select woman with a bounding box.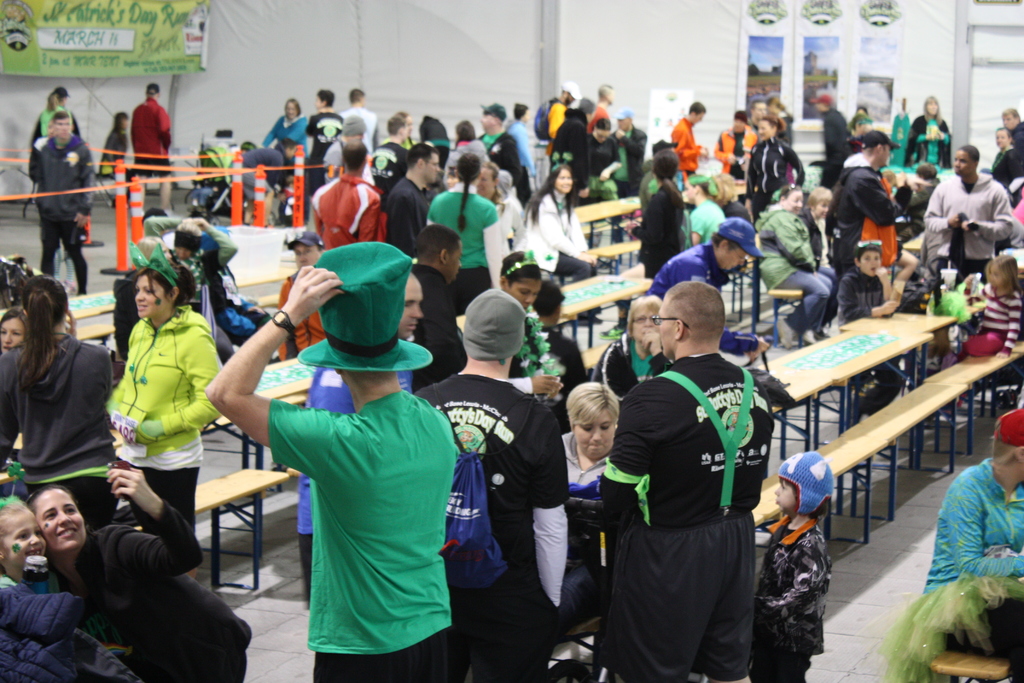
l=586, t=292, r=676, b=407.
